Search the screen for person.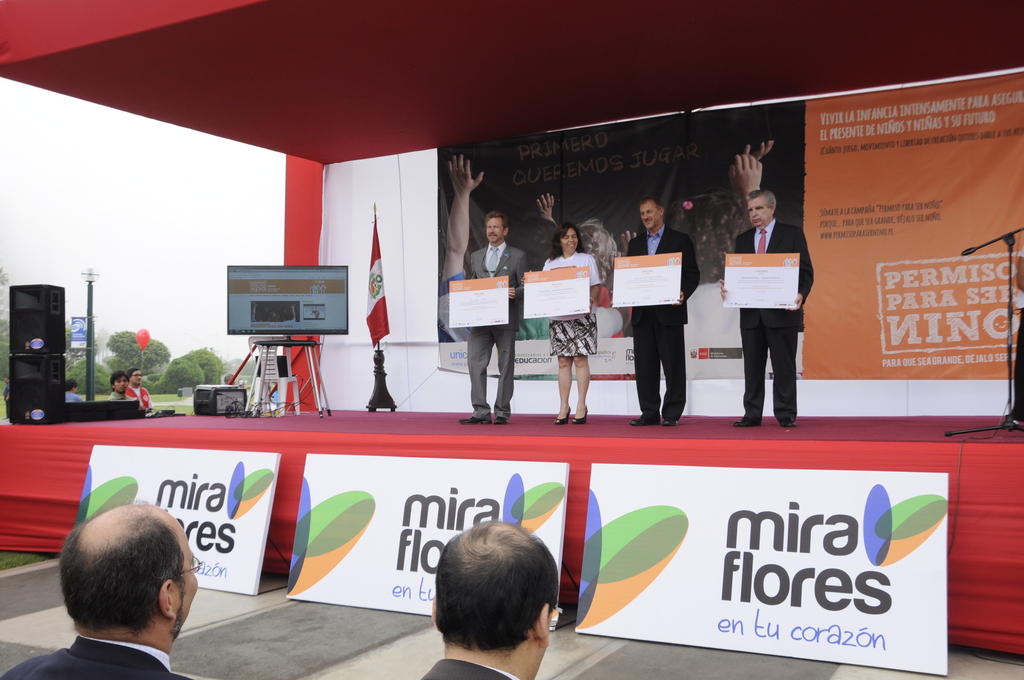
Found at l=523, t=223, r=604, b=423.
